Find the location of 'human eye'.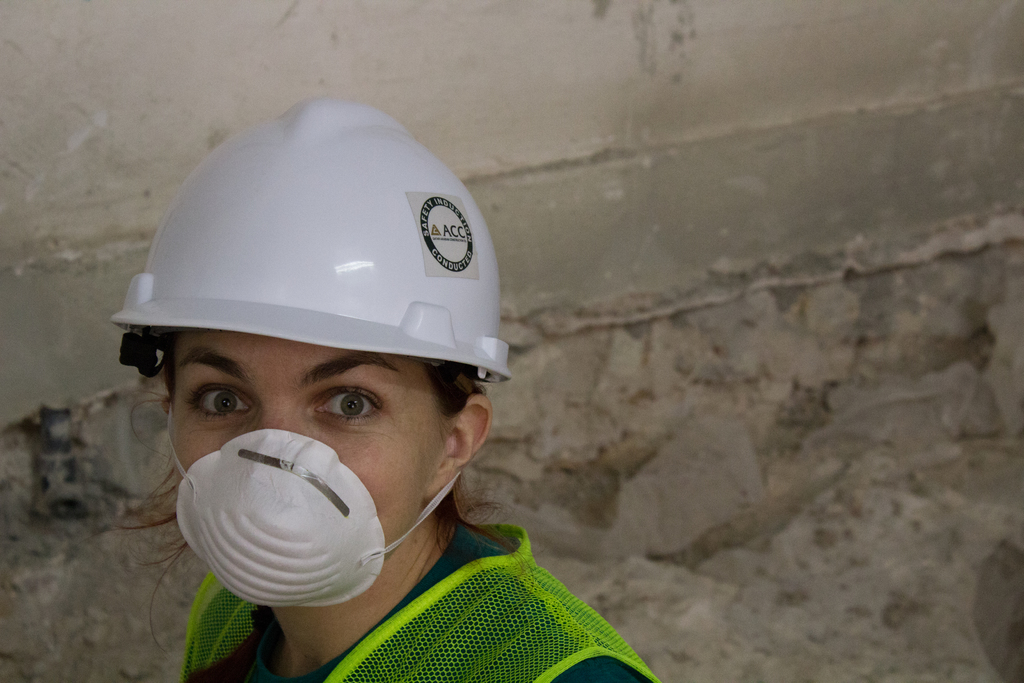
Location: (299, 374, 397, 431).
